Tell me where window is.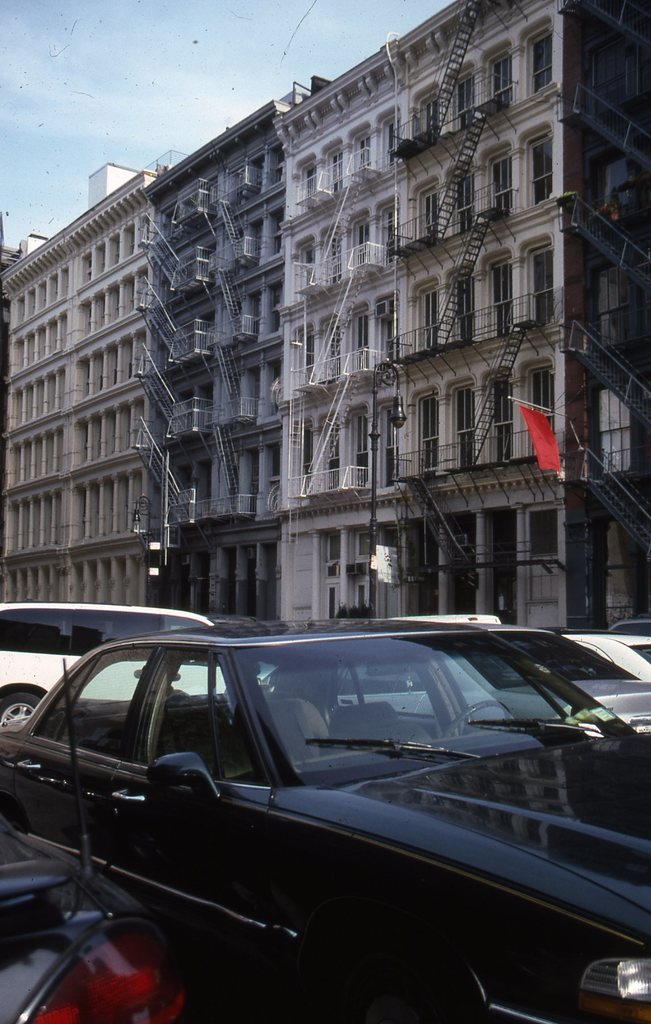
window is at box=[326, 424, 340, 491].
